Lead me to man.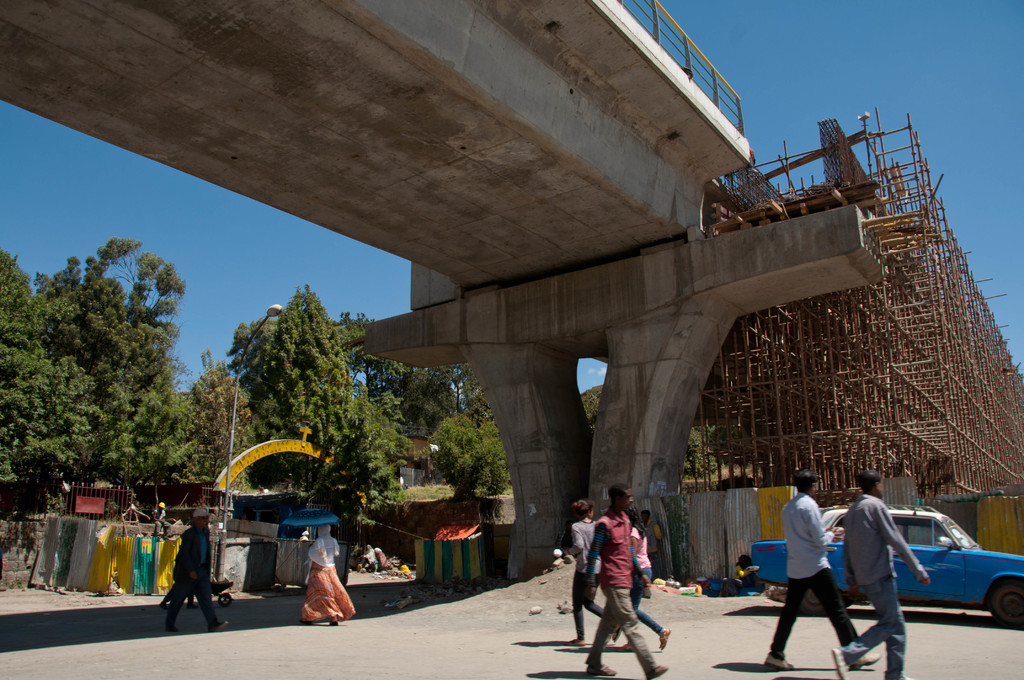
Lead to Rect(165, 505, 230, 635).
